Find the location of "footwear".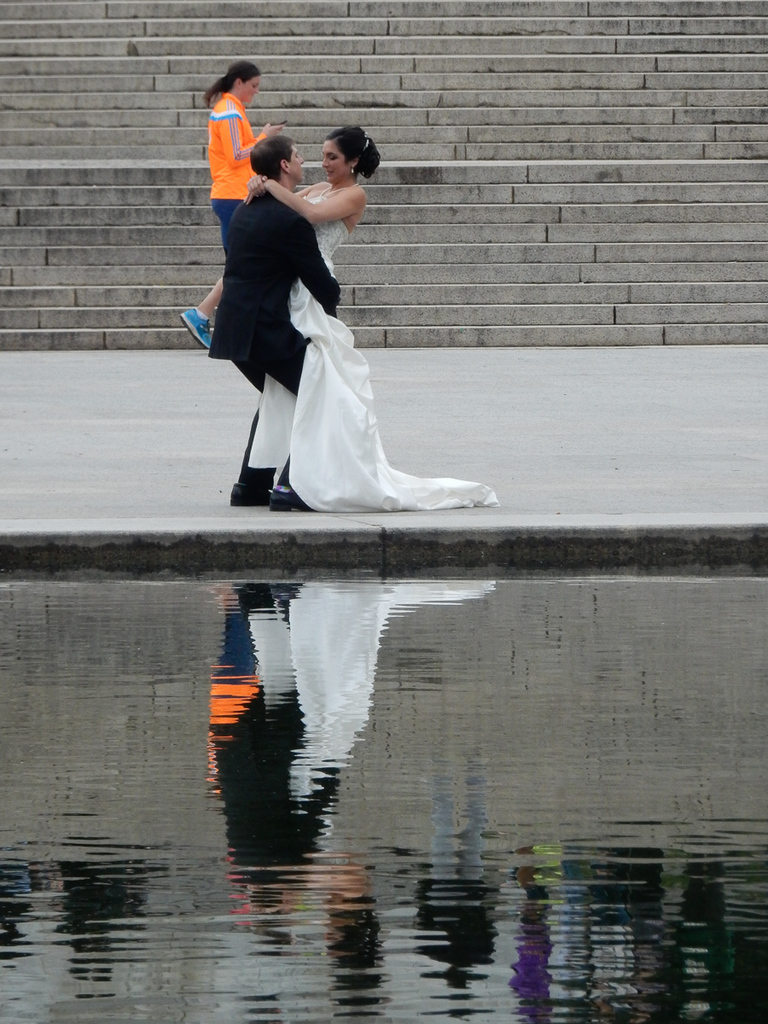
Location: <bbox>269, 488, 318, 513</bbox>.
